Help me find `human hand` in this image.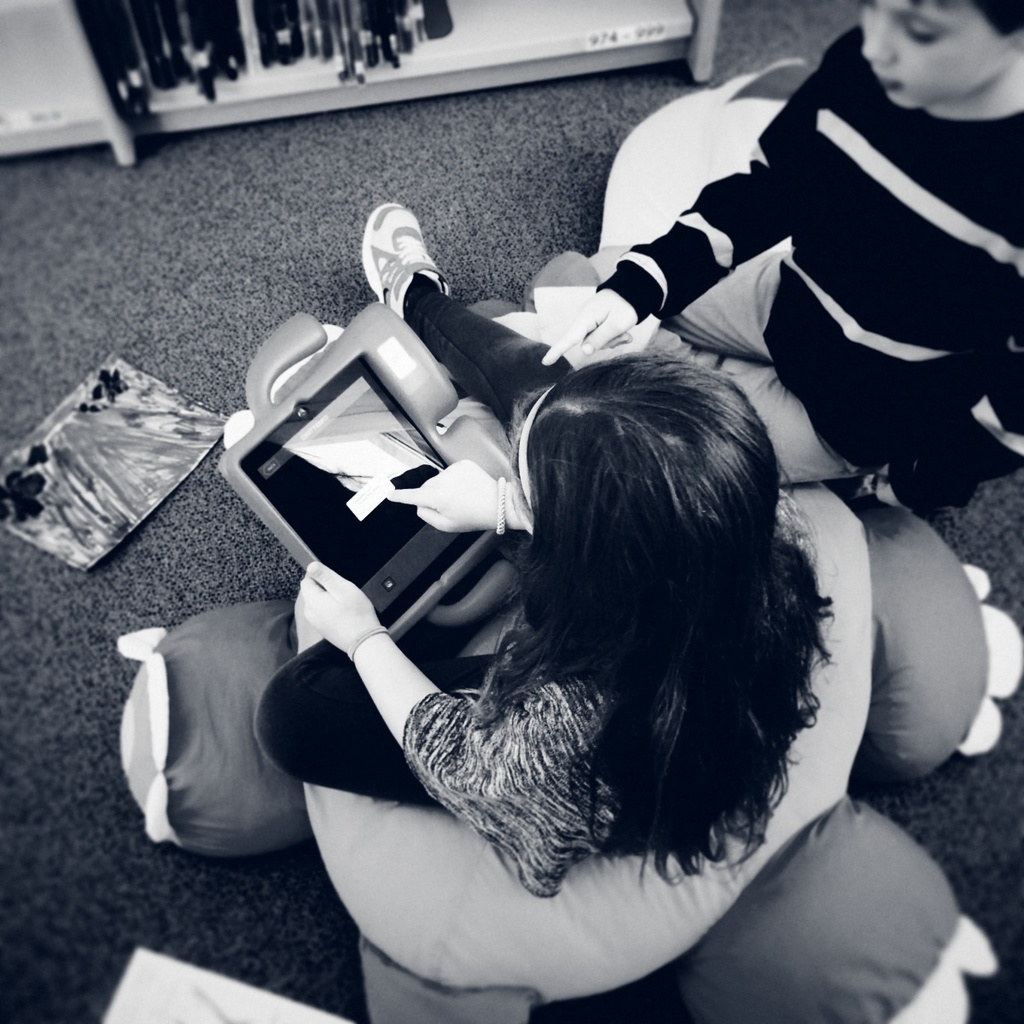
Found it: region(539, 286, 637, 371).
